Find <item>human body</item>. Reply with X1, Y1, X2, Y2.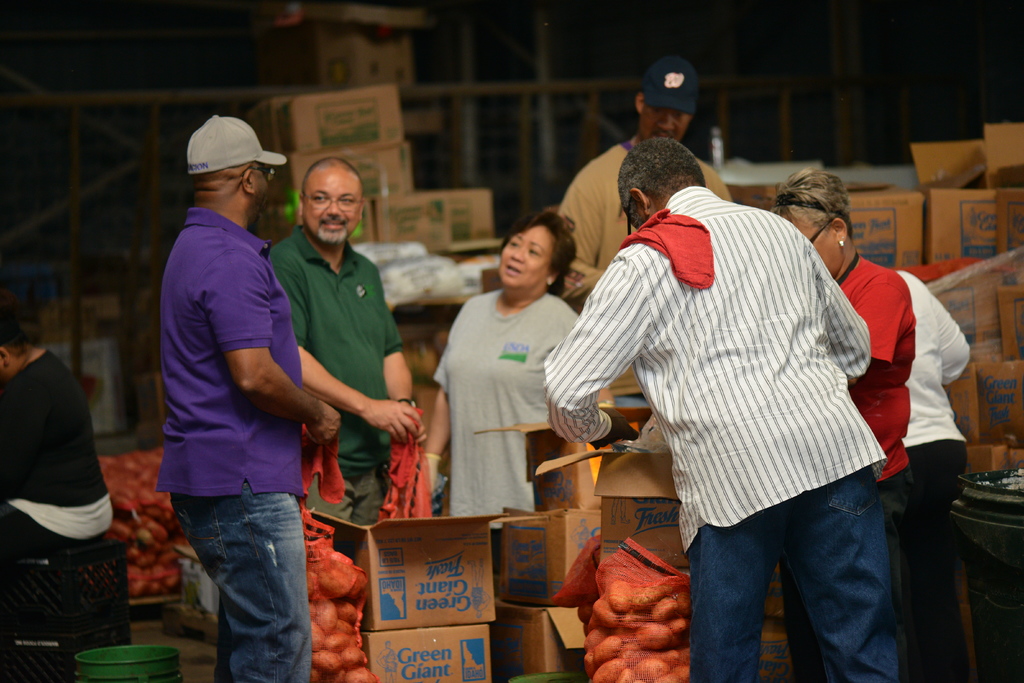
0, 349, 115, 650.
